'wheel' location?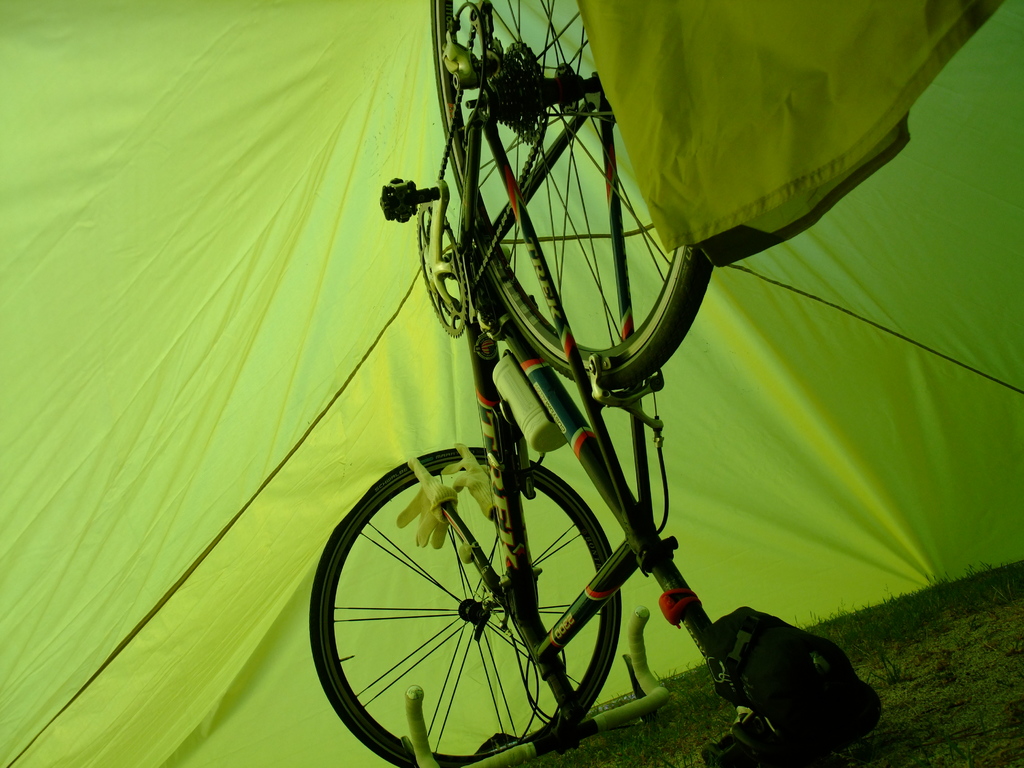
l=318, t=433, r=639, b=762
